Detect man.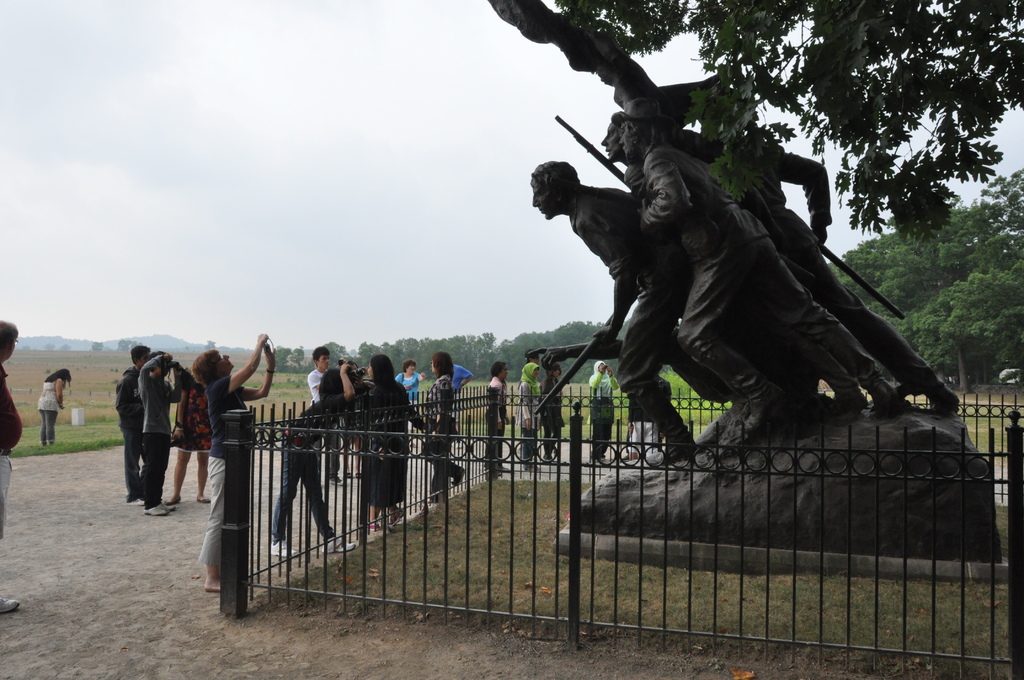
Detected at BBox(601, 113, 643, 199).
